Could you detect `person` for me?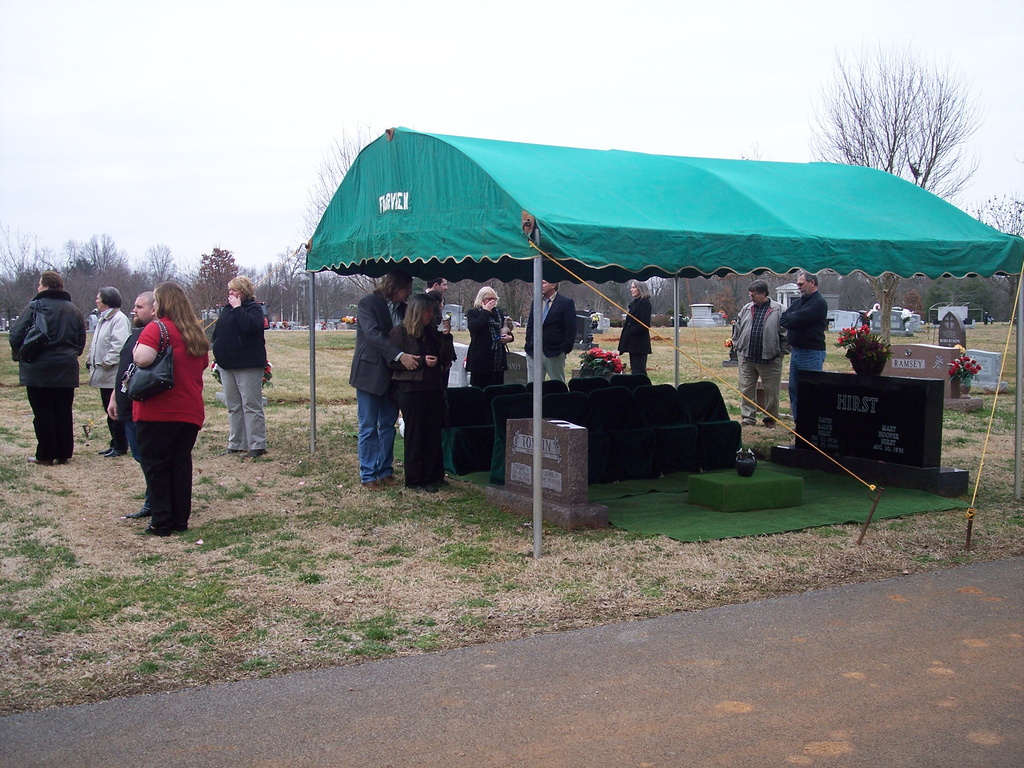
Detection result: l=778, t=269, r=827, b=416.
